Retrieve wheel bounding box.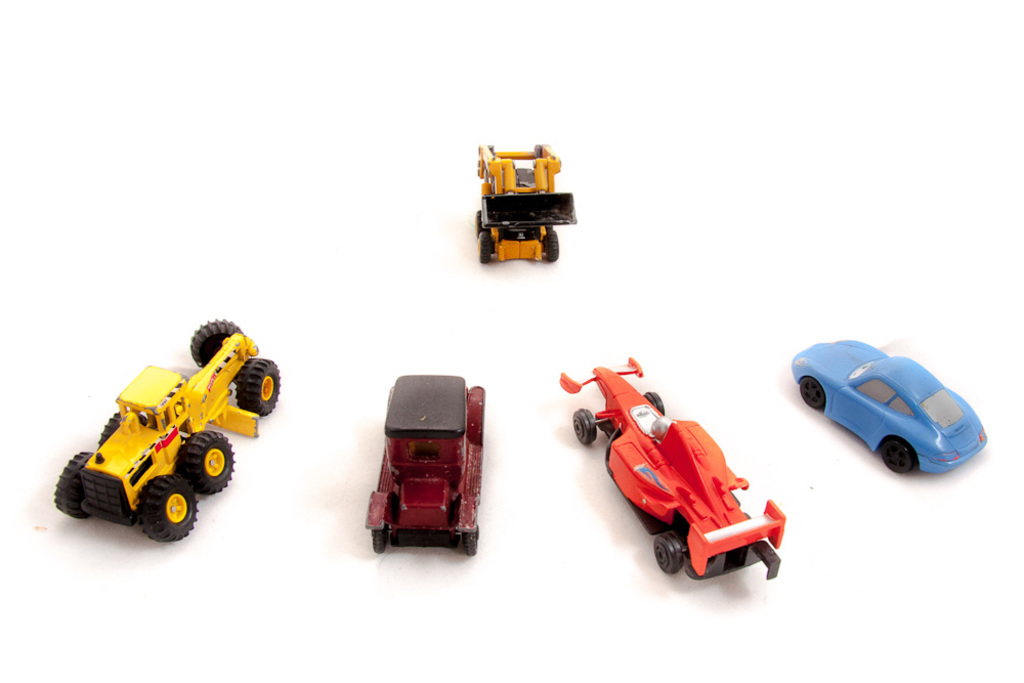
Bounding box: (x1=465, y1=528, x2=478, y2=558).
